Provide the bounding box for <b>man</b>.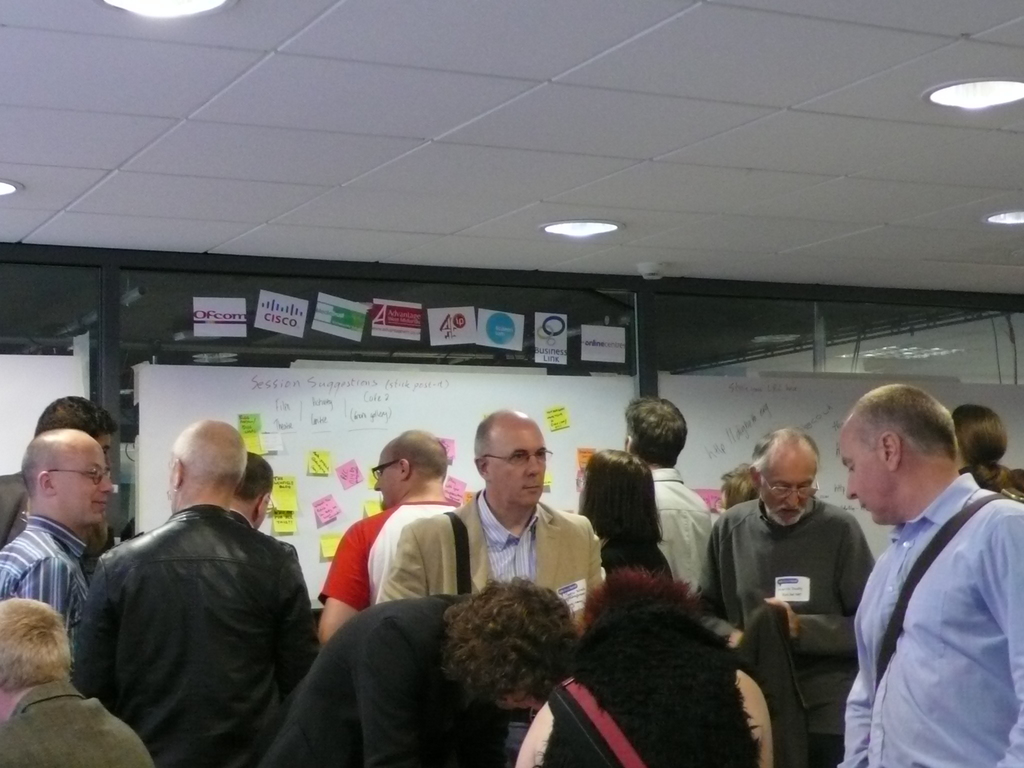
bbox=[253, 579, 572, 767].
